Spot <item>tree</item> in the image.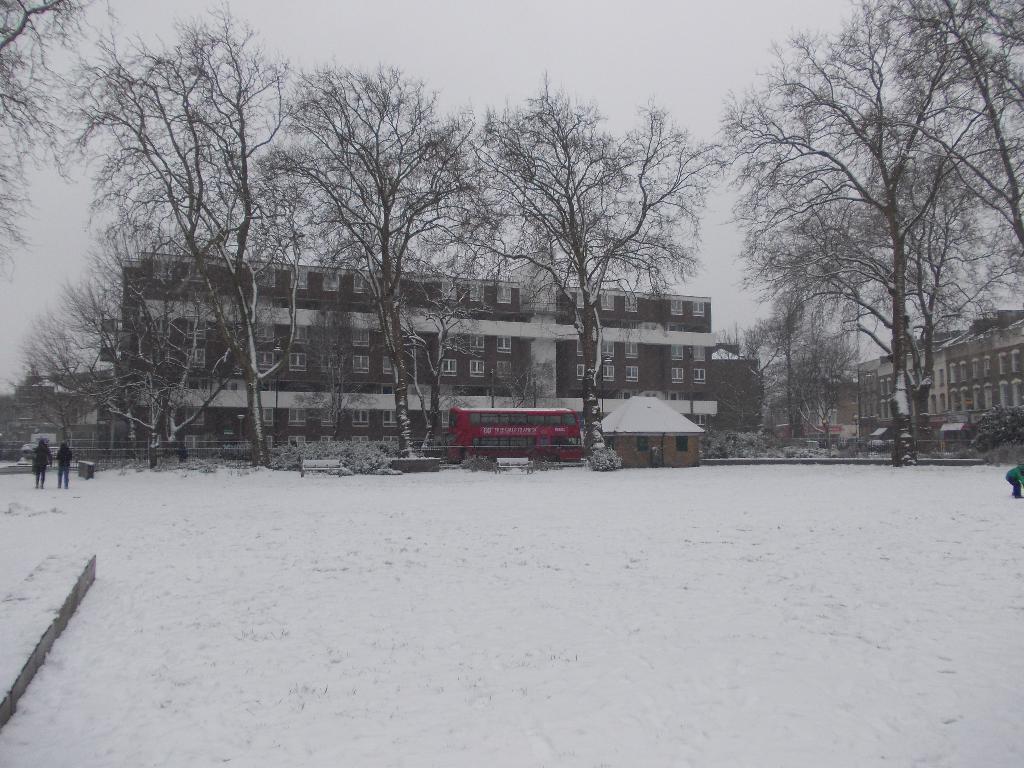
<item>tree</item> found at bbox(794, 282, 868, 452).
